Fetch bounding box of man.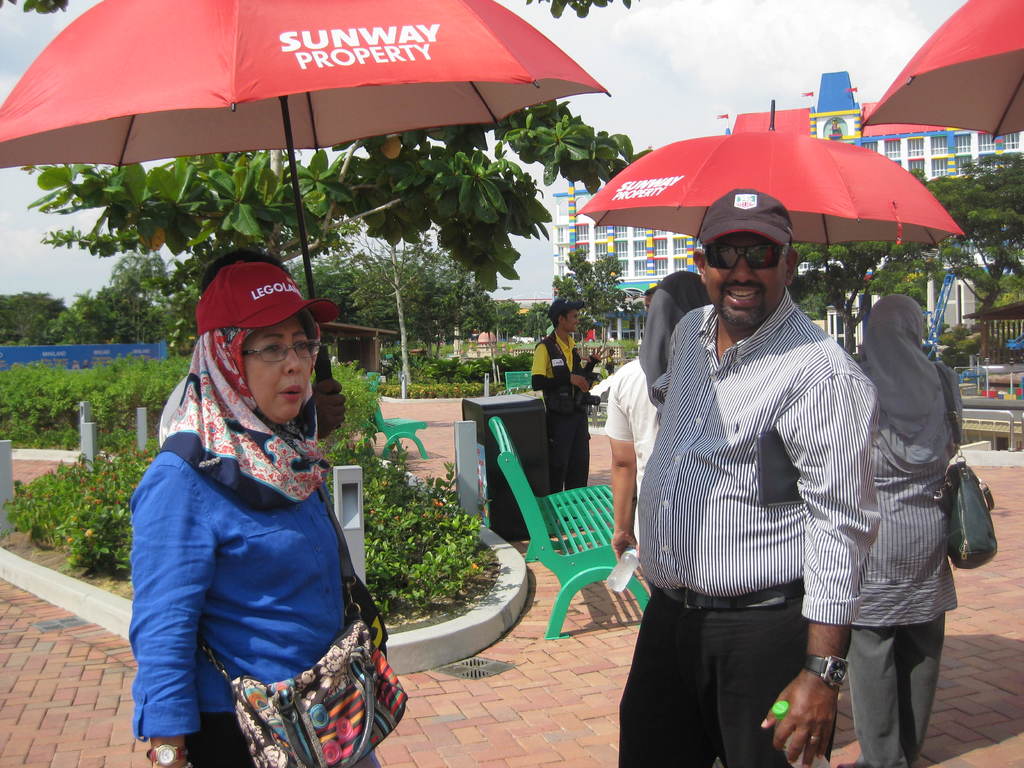
Bbox: region(643, 284, 660, 312).
